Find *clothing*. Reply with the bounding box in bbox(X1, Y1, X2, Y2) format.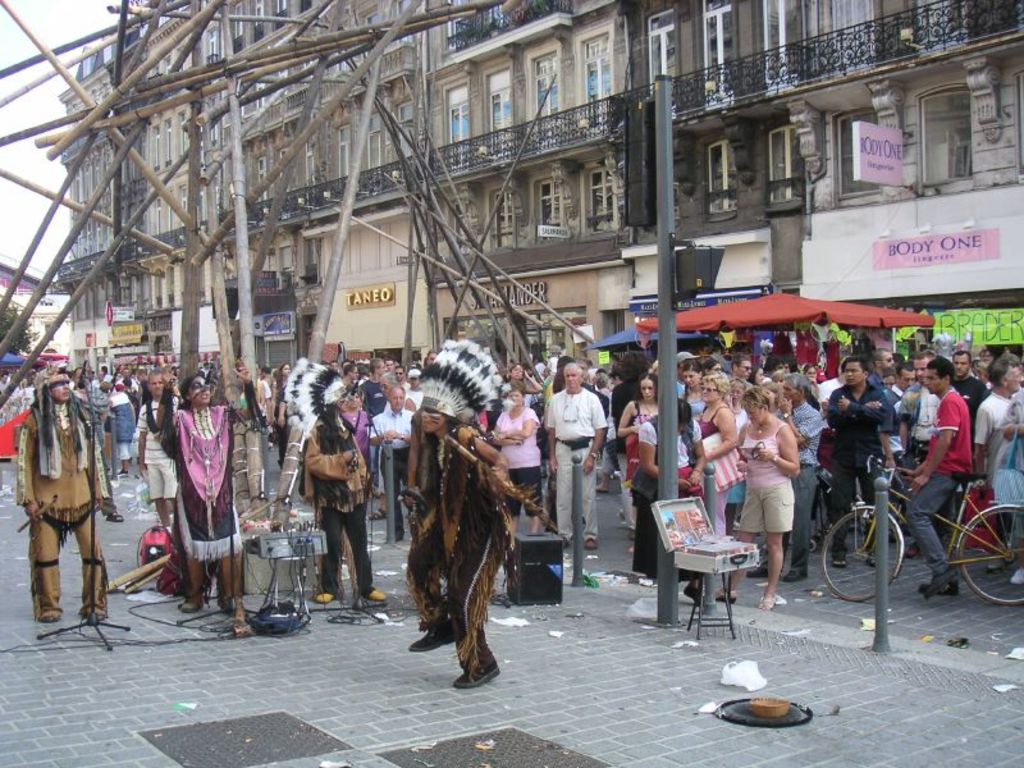
bbox(15, 398, 113, 625).
